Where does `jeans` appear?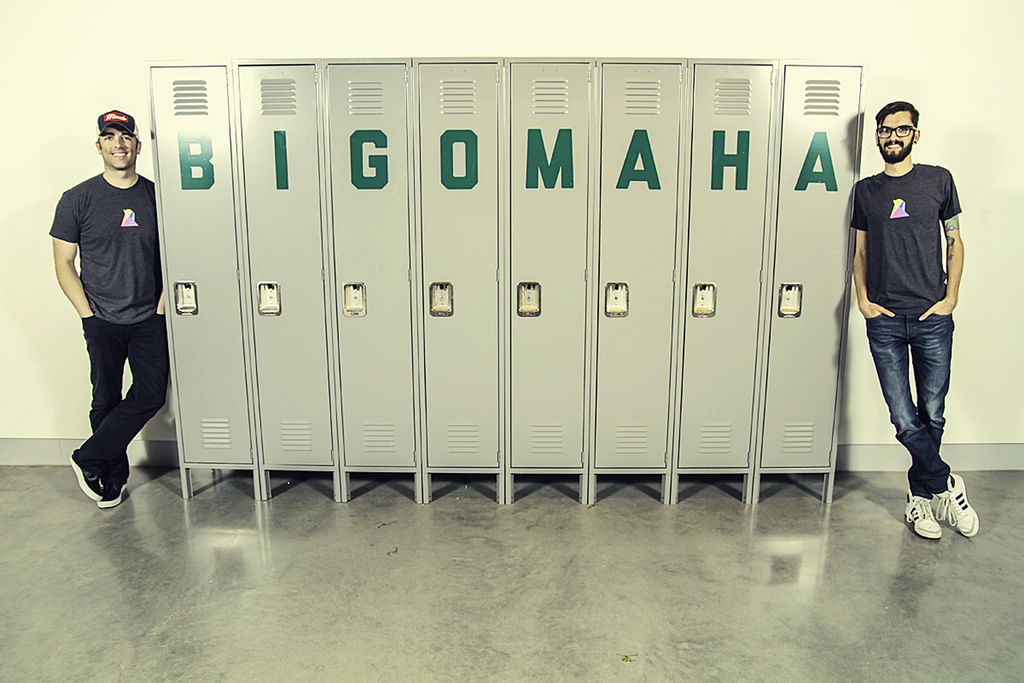
Appears at (left=78, top=314, right=165, bottom=475).
